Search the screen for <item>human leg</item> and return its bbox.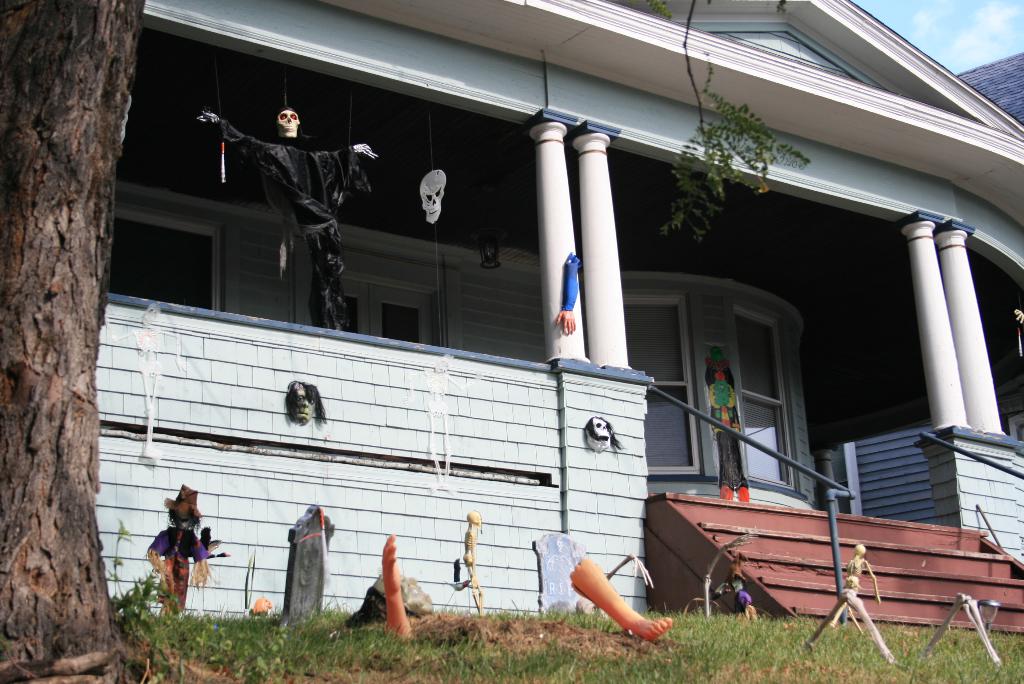
Found: Rect(568, 553, 678, 641).
